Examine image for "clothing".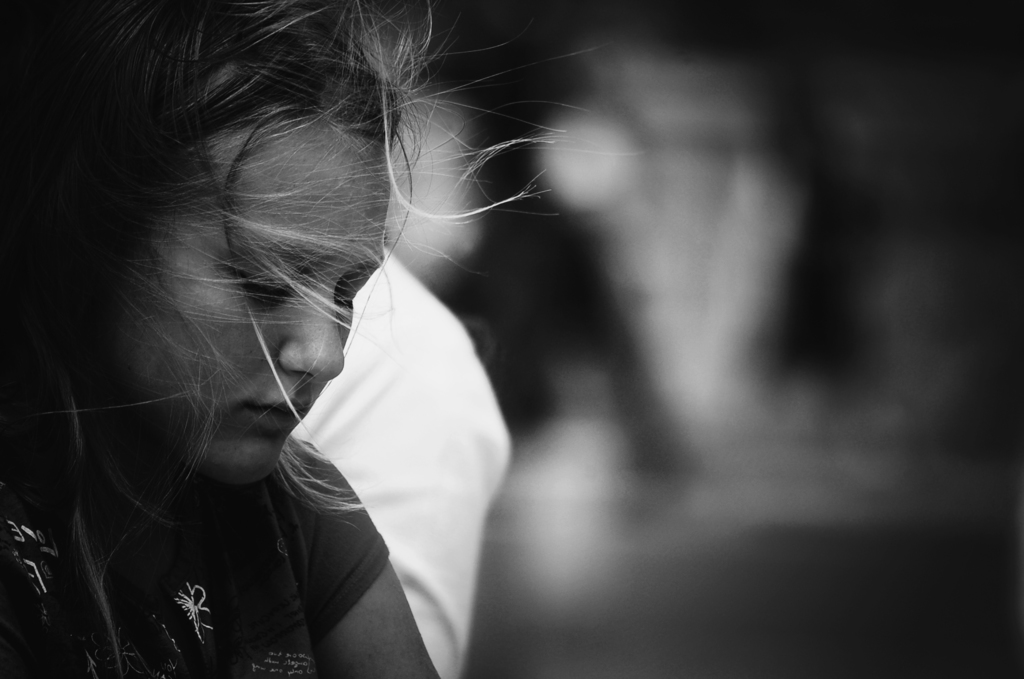
Examination result: bbox(0, 430, 395, 678).
